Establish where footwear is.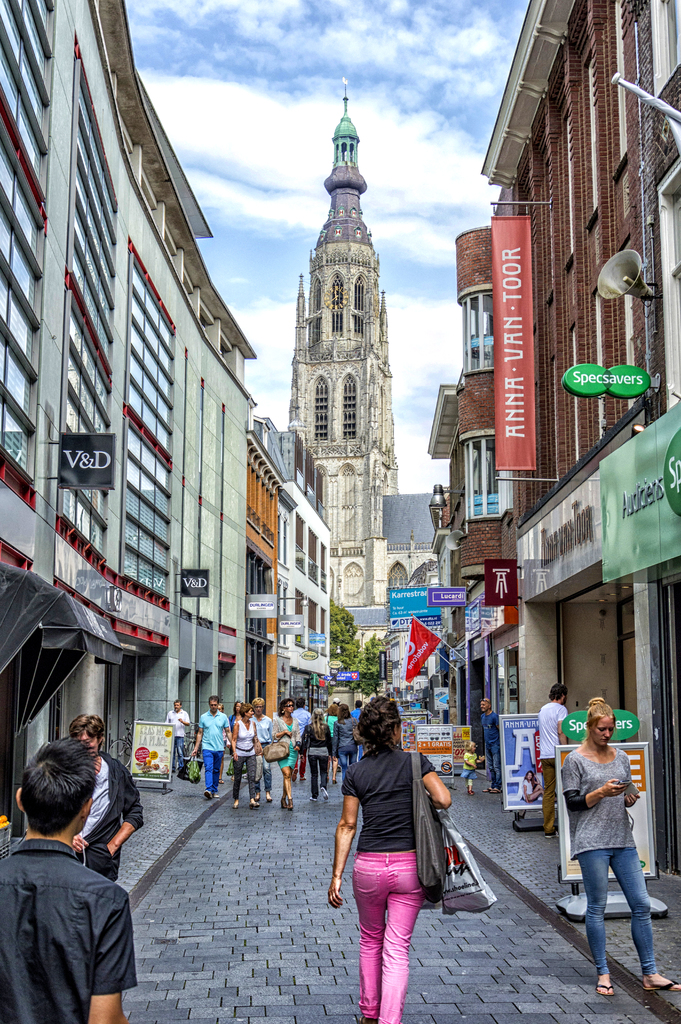
Established at (left=232, top=790, right=237, bottom=813).
